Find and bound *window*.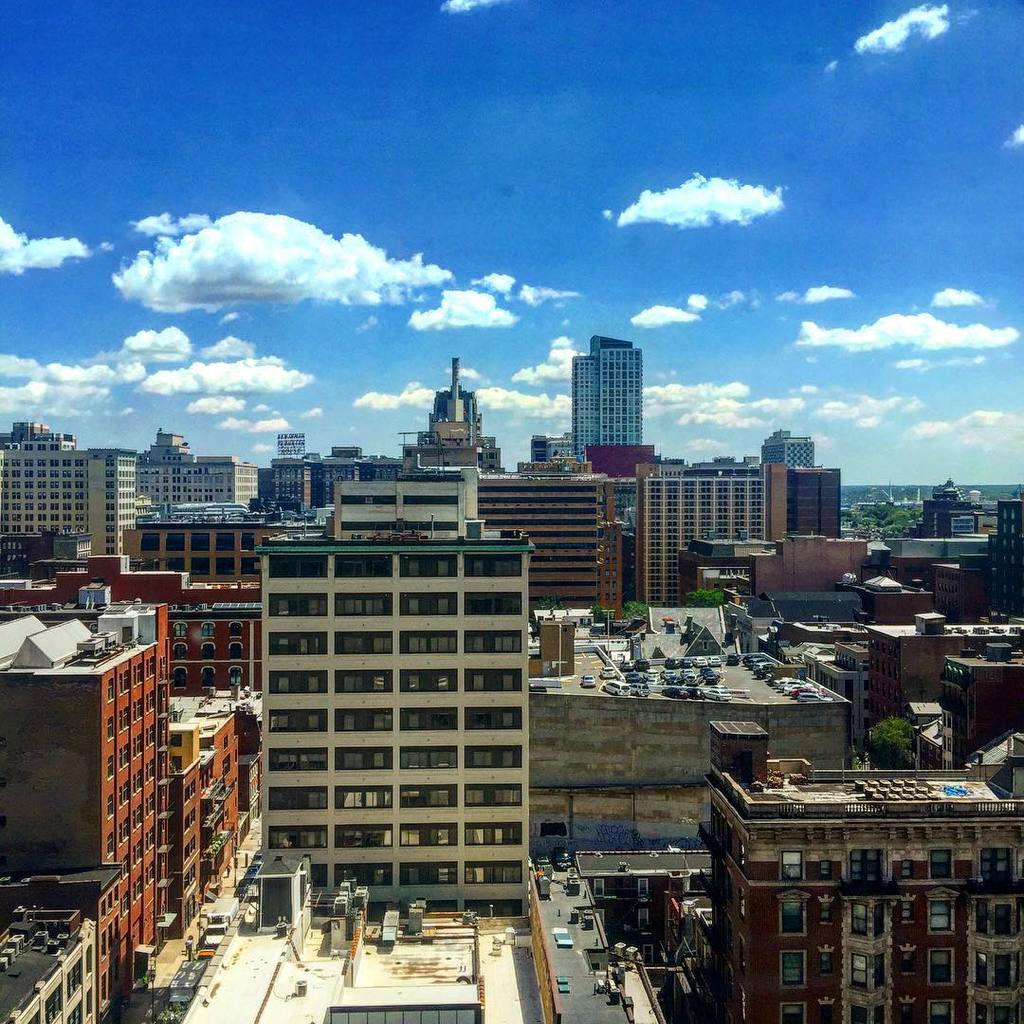
Bound: select_region(636, 878, 653, 902).
